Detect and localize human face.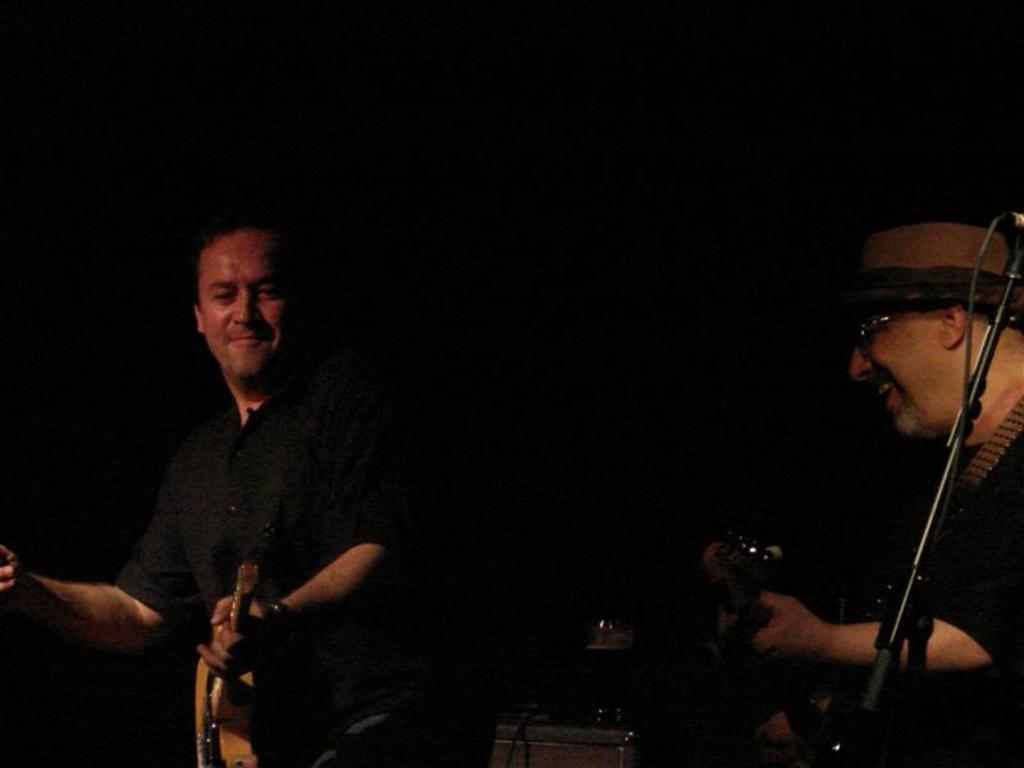
Localized at 200,233,294,385.
